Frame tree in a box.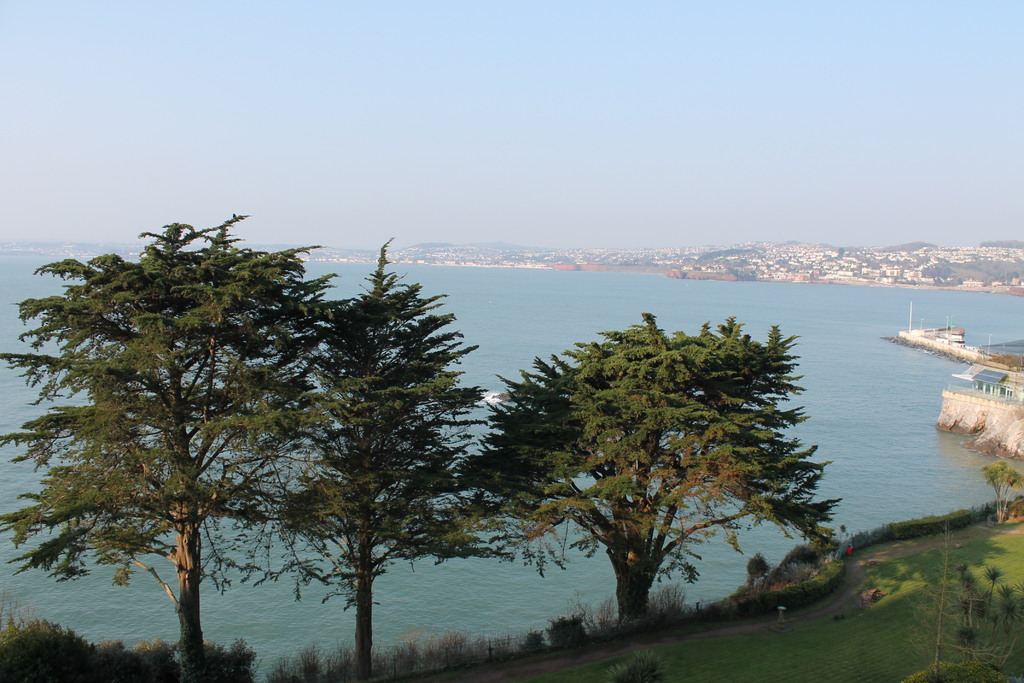
[x1=497, y1=297, x2=843, y2=631].
